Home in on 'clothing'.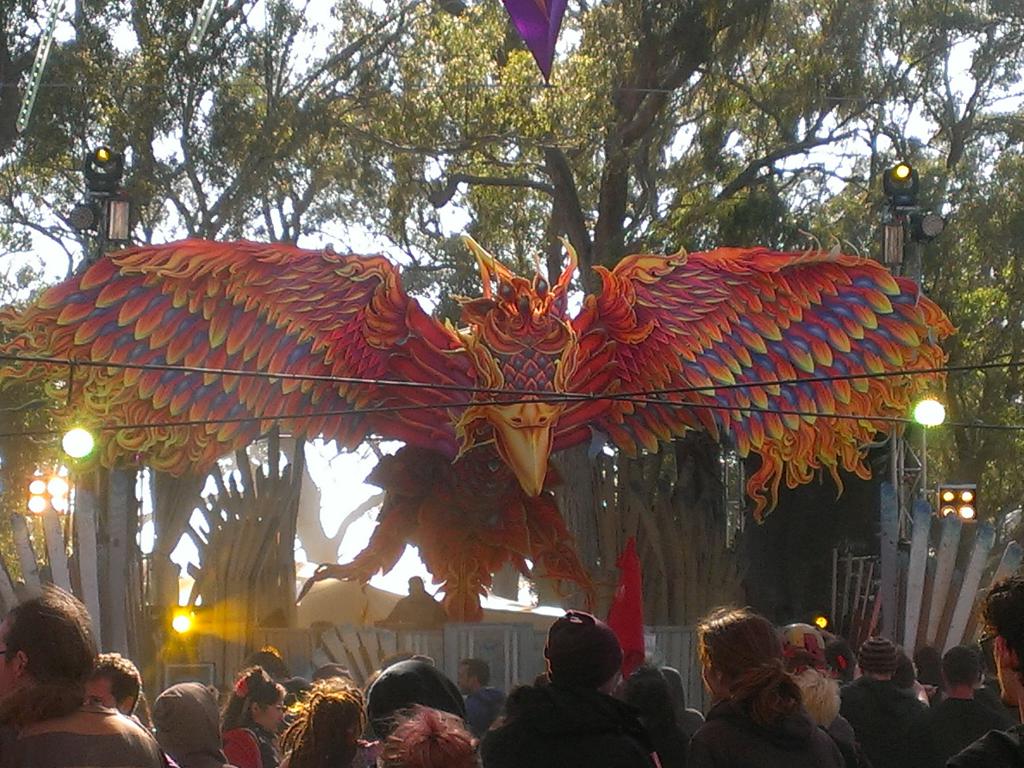
Homed in at 980 676 1001 701.
